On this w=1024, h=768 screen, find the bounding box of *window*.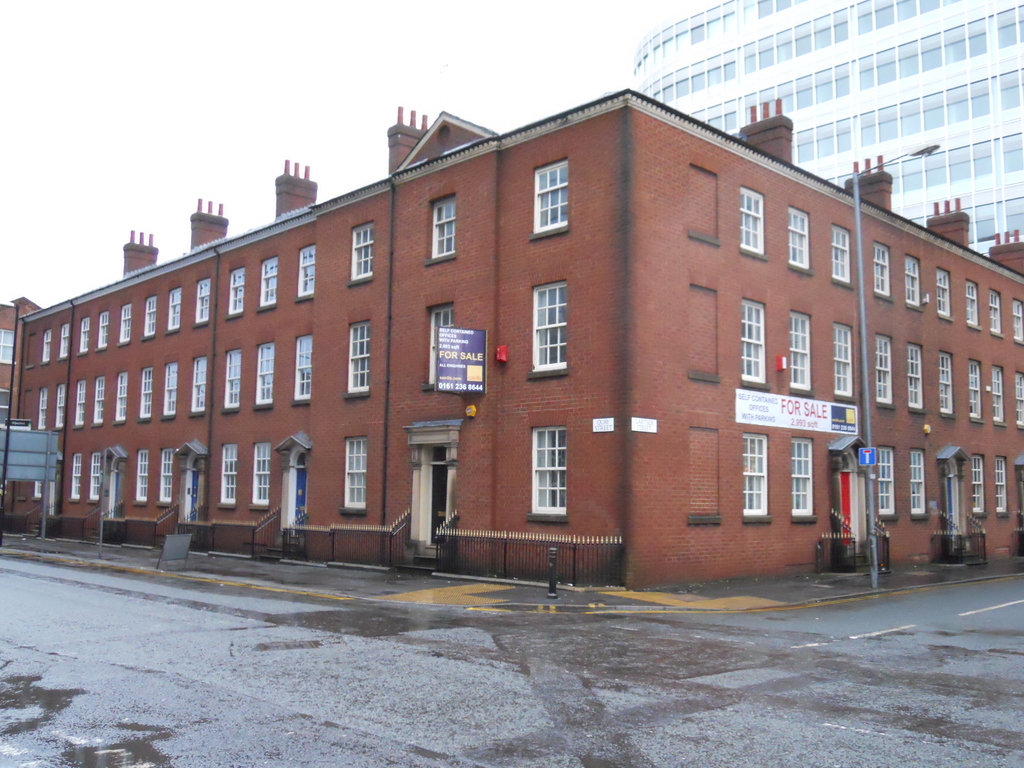
Bounding box: x1=348 y1=221 x2=372 y2=291.
